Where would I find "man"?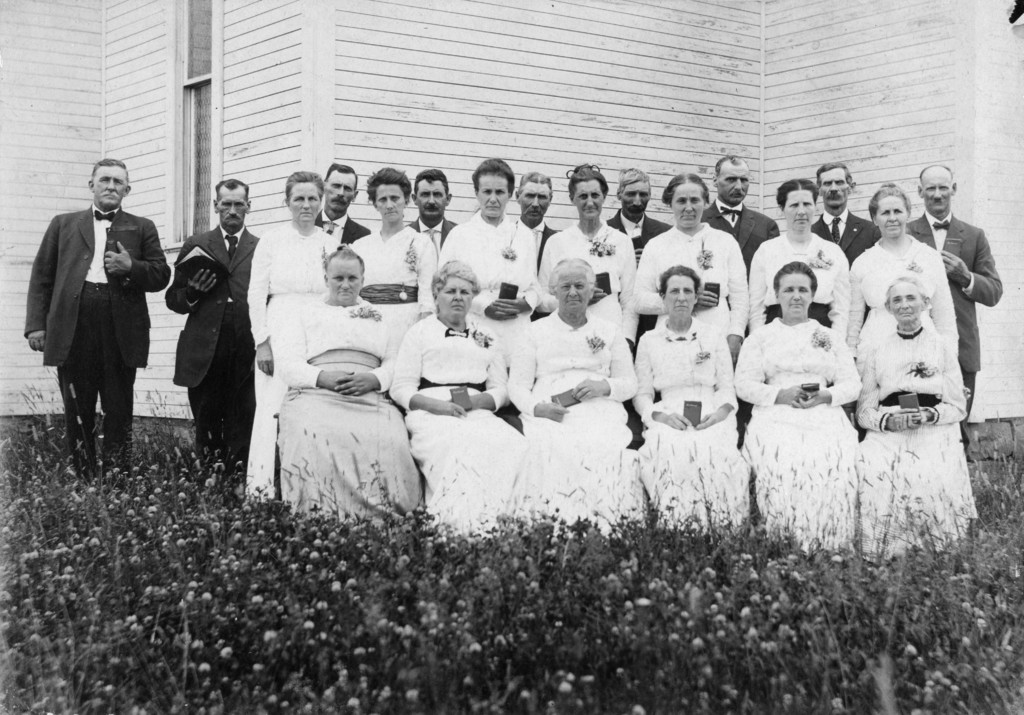
At l=609, t=166, r=673, b=355.
